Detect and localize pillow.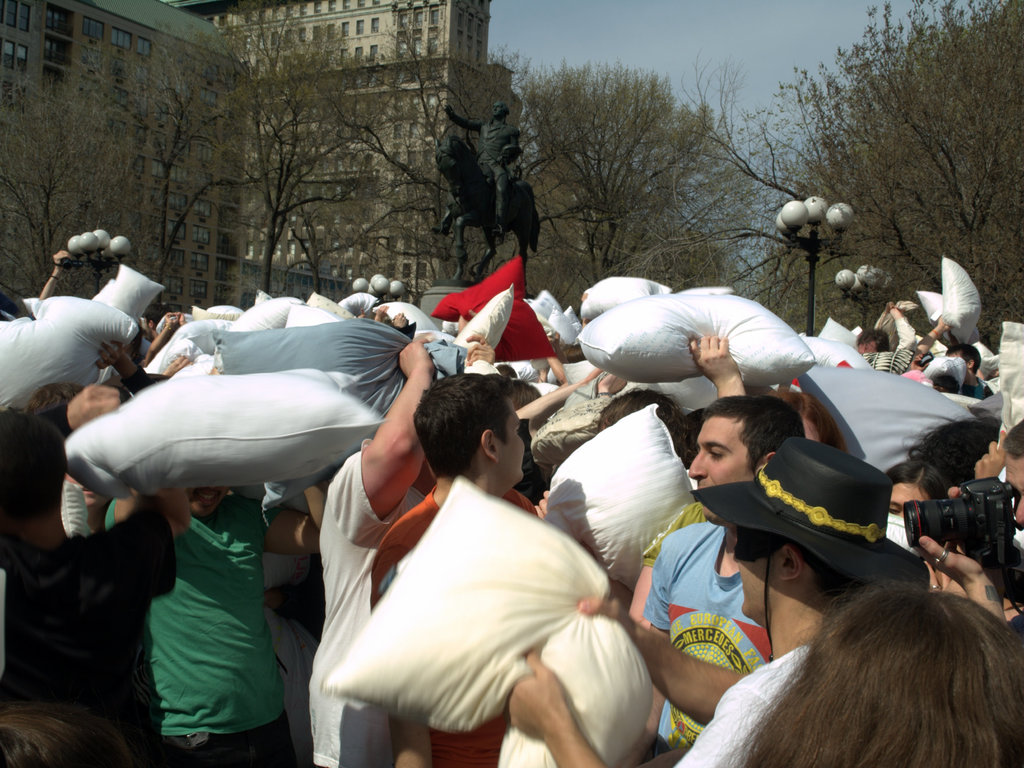
Localized at locate(576, 291, 819, 391).
